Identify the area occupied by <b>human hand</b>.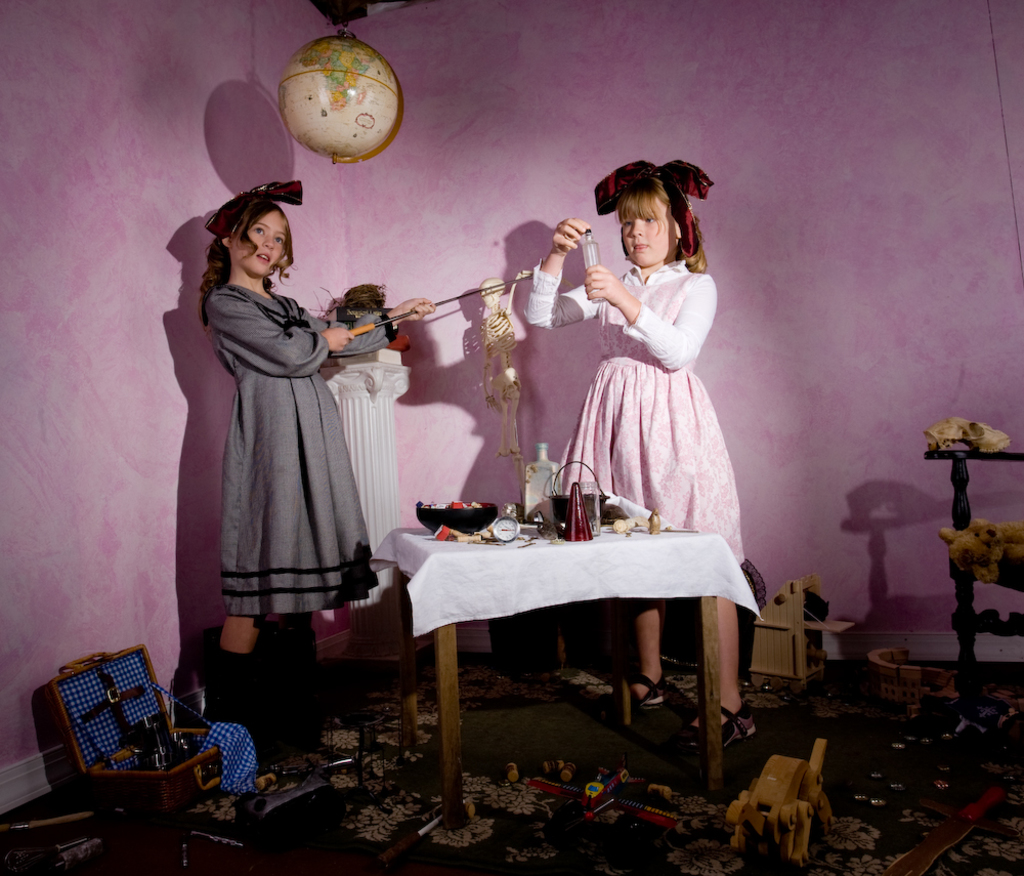
Area: 323 325 356 356.
